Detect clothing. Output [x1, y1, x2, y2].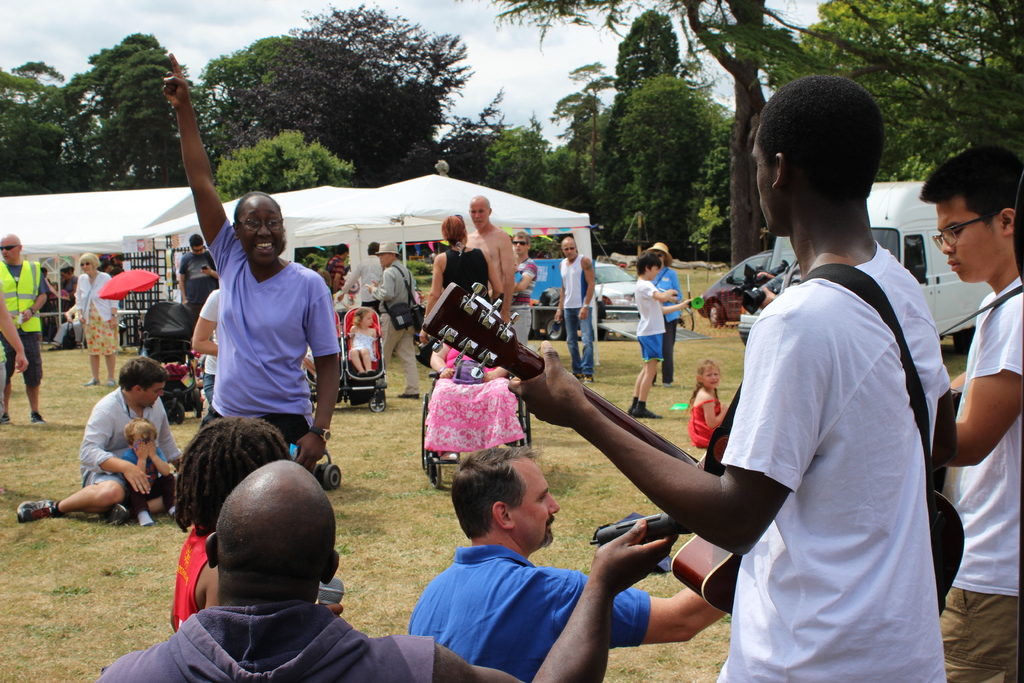
[174, 525, 202, 623].
